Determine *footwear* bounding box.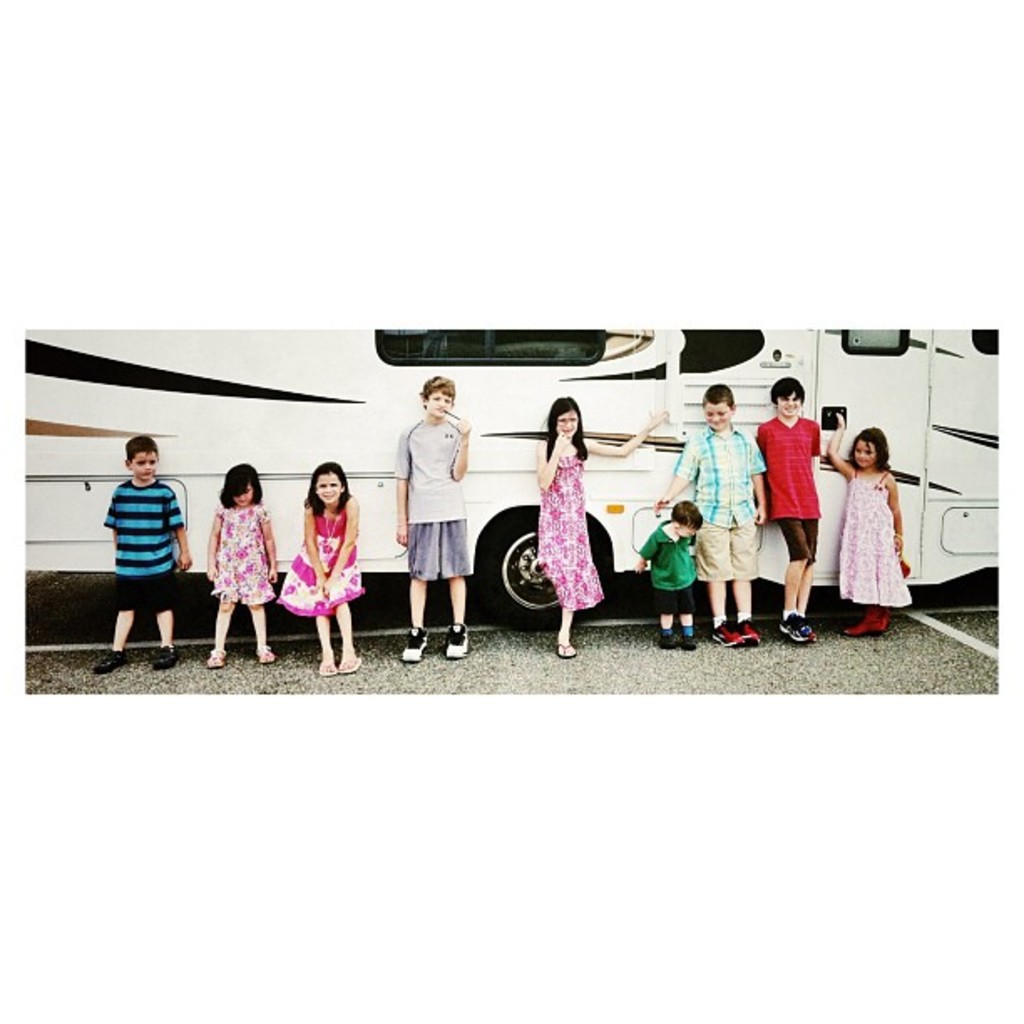
Determined: {"left": 256, "top": 646, "right": 283, "bottom": 666}.
